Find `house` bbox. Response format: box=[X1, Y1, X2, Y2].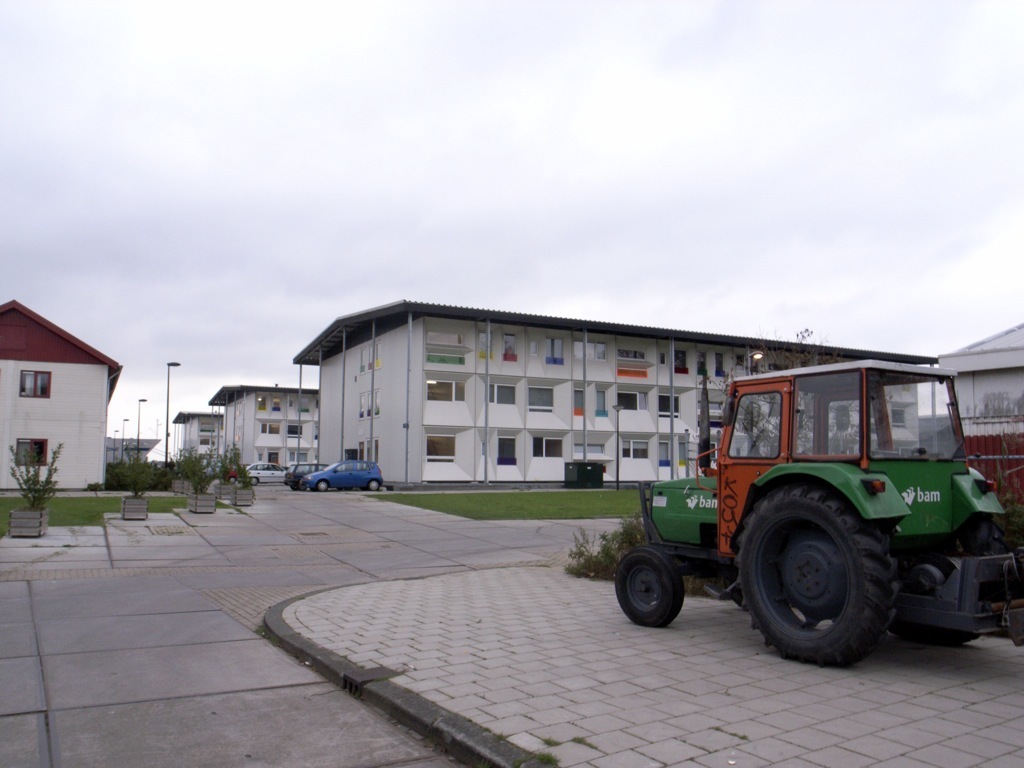
box=[113, 434, 167, 474].
